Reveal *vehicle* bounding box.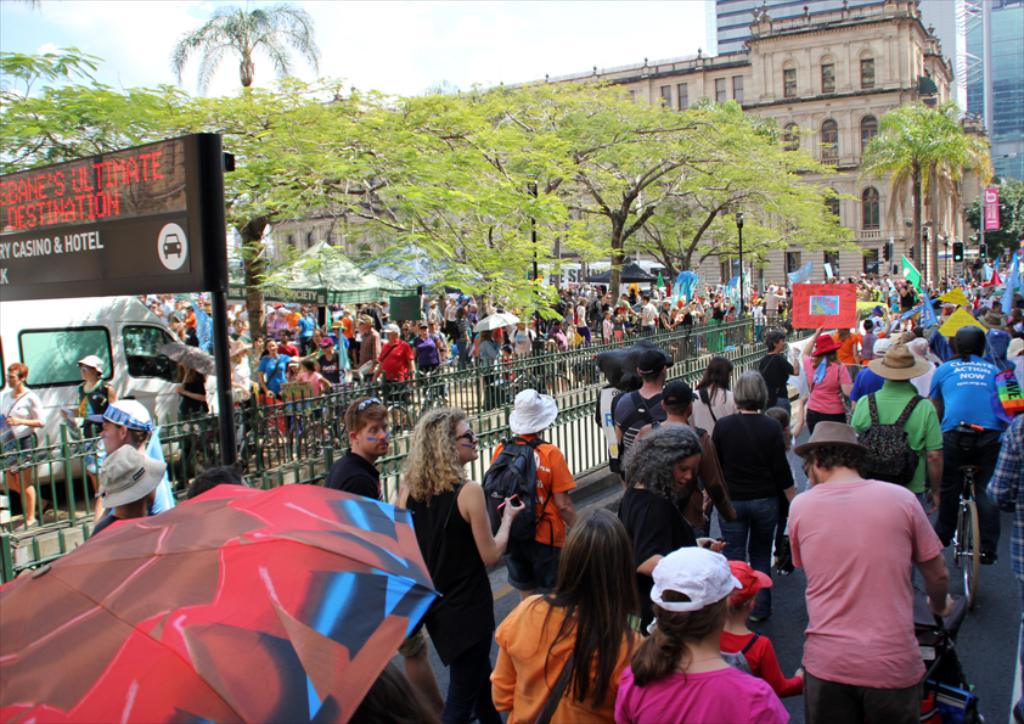
Revealed: 505,358,578,399.
